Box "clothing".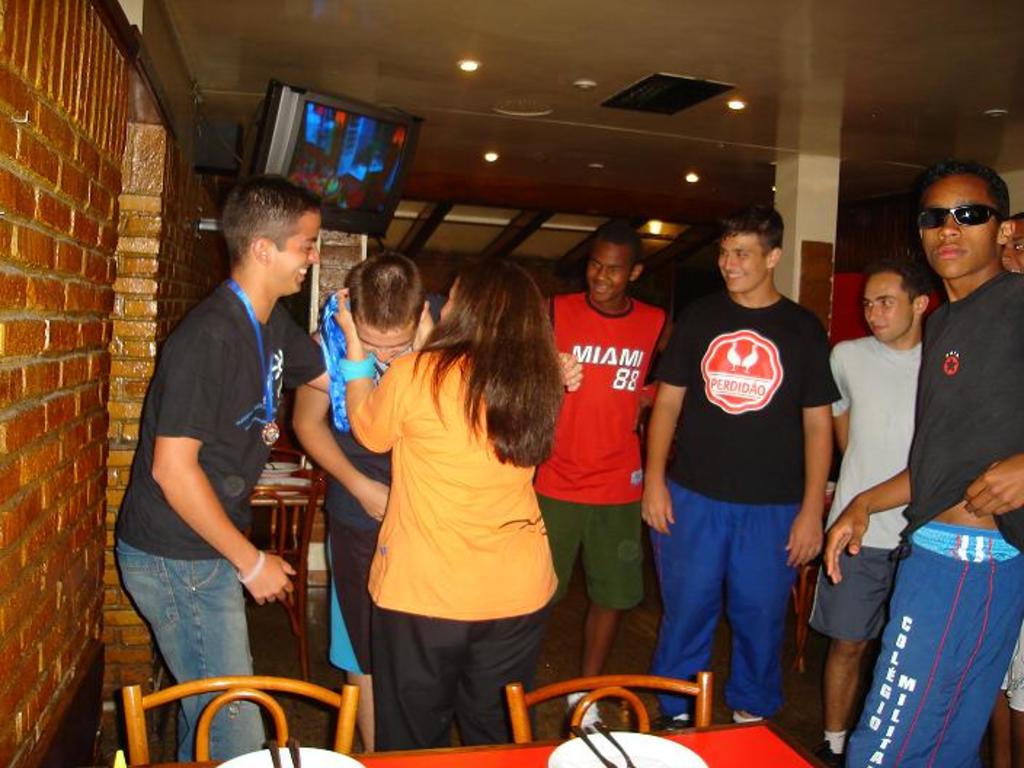
left=809, top=332, right=924, bottom=643.
